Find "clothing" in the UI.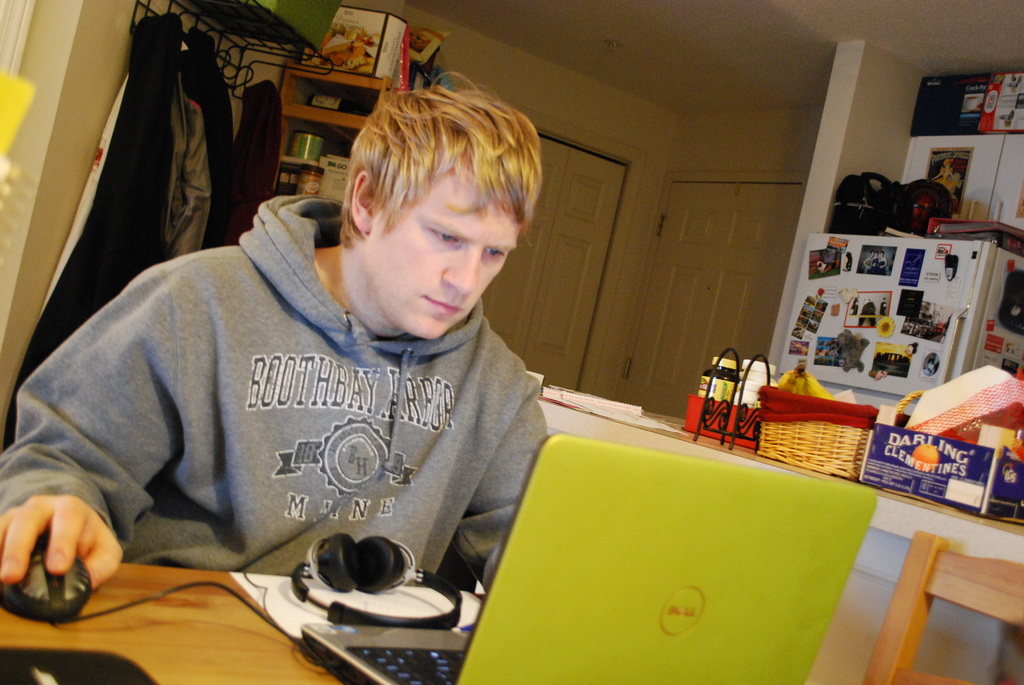
UI element at region(22, 16, 179, 390).
